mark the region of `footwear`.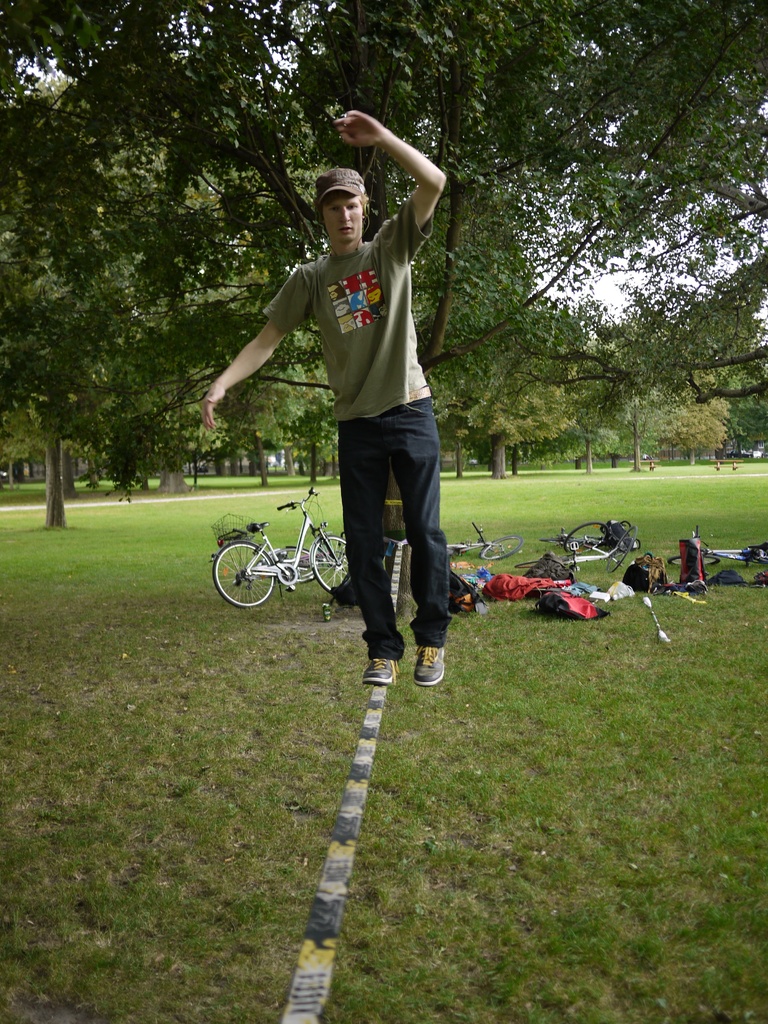
Region: 409,648,451,691.
